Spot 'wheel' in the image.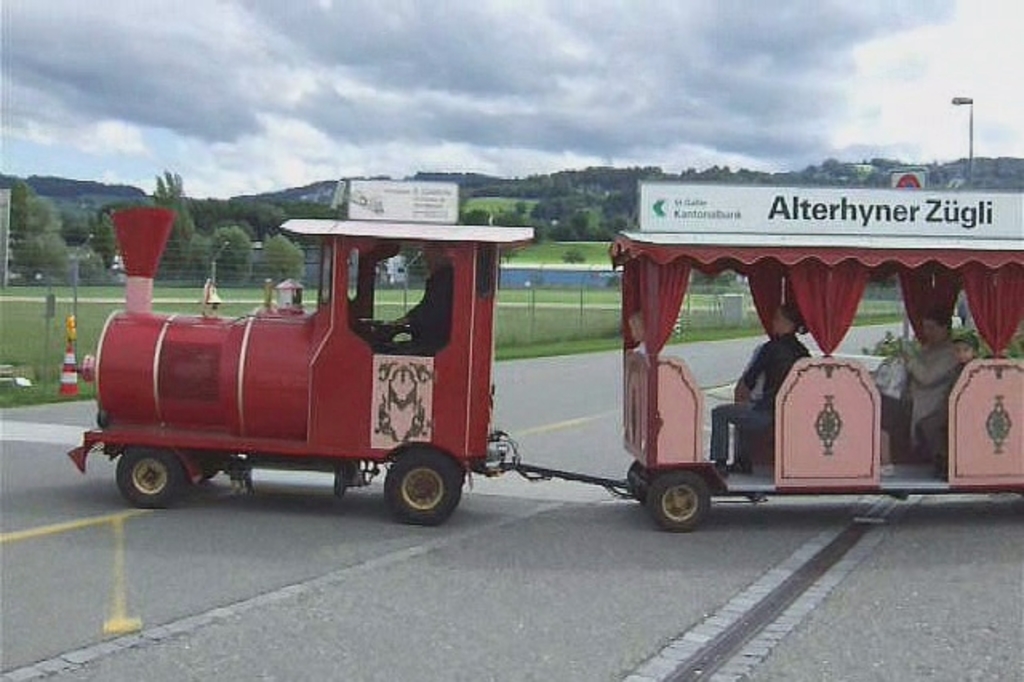
'wheel' found at (635,466,715,532).
